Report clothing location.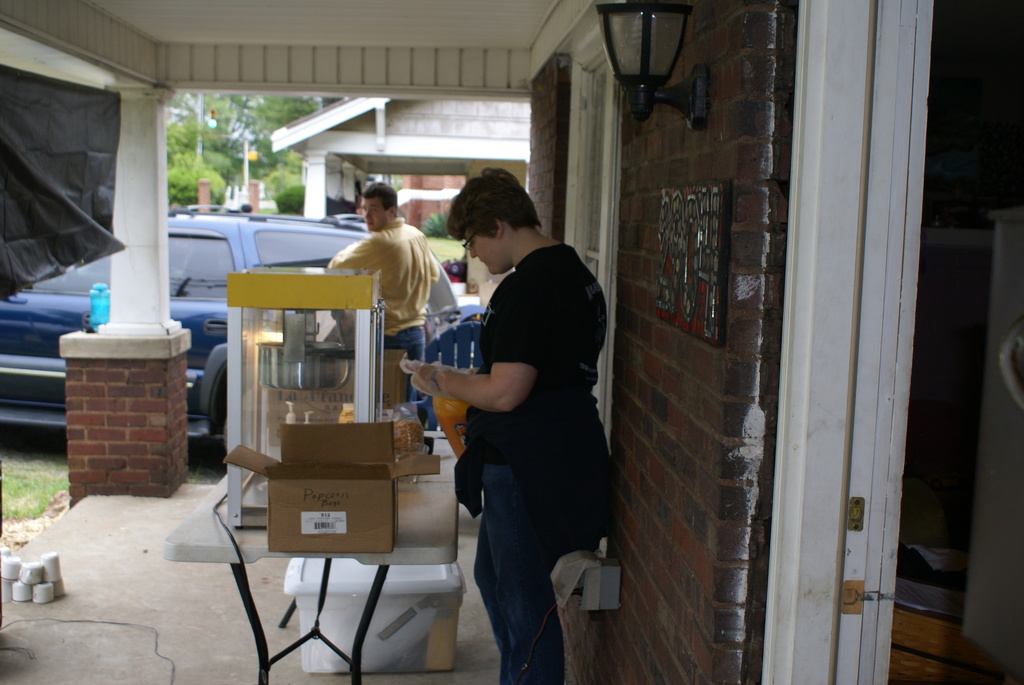
Report: {"left": 417, "top": 188, "right": 608, "bottom": 666}.
